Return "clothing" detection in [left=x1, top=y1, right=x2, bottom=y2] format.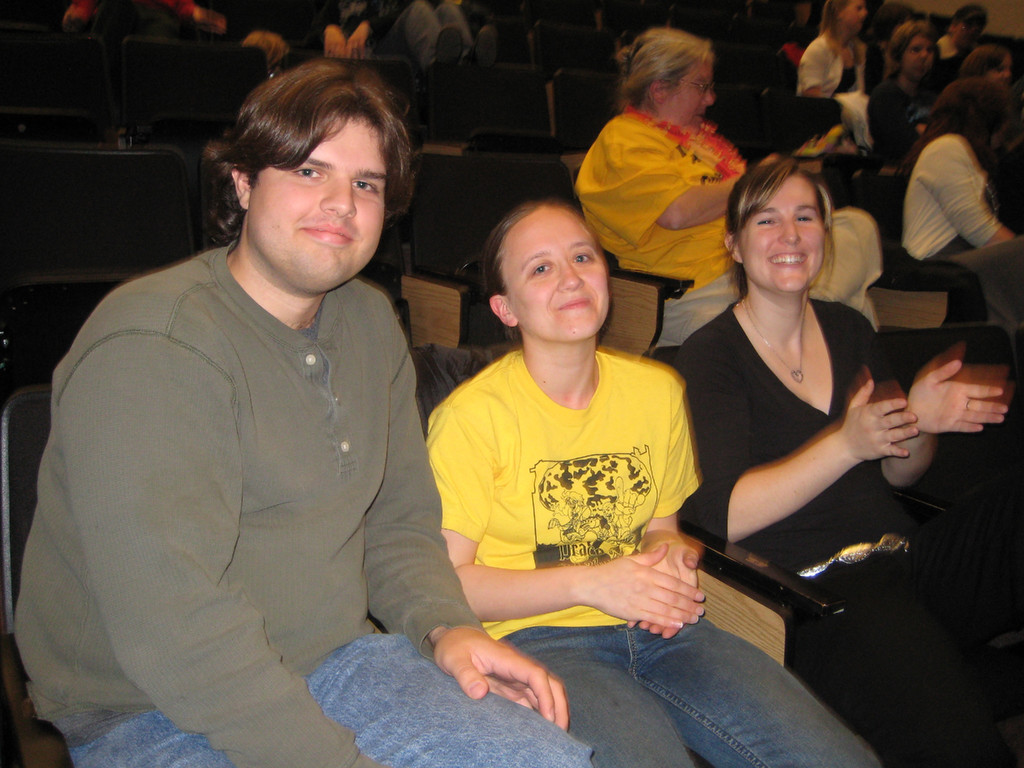
[left=890, top=129, right=1023, bottom=324].
